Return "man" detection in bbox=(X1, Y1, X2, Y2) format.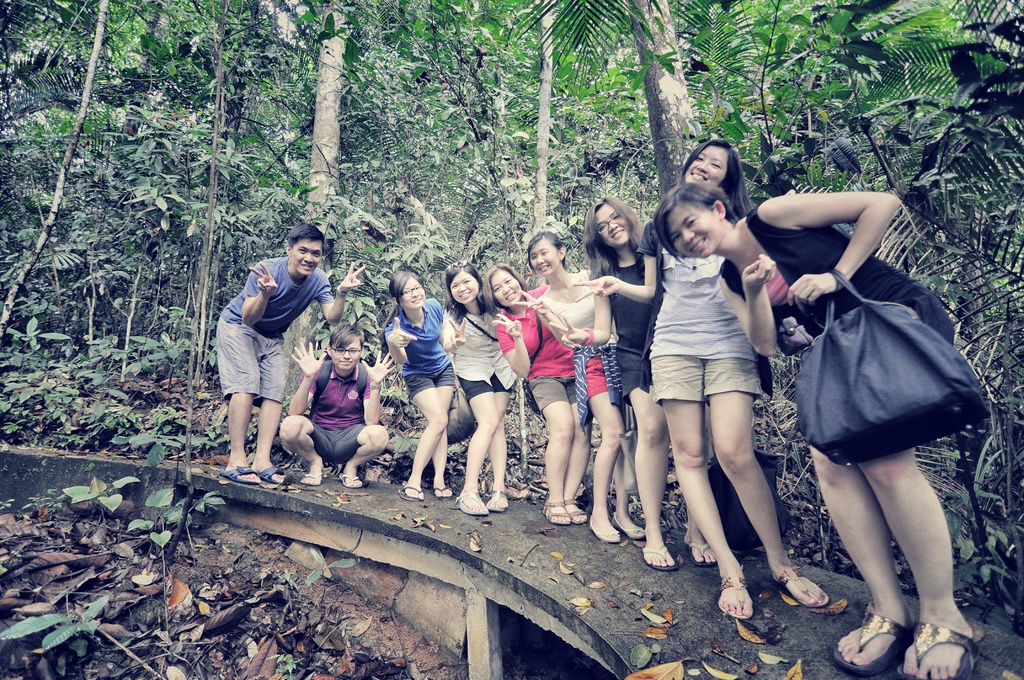
bbox=(216, 225, 330, 499).
